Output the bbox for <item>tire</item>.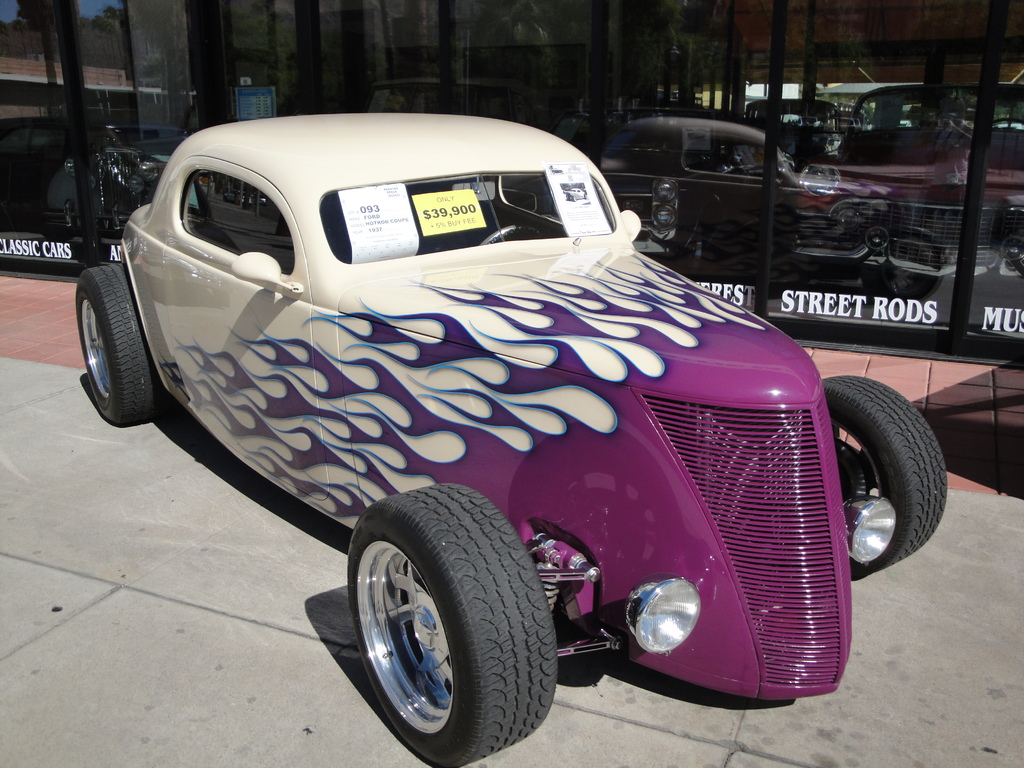
329,490,545,752.
